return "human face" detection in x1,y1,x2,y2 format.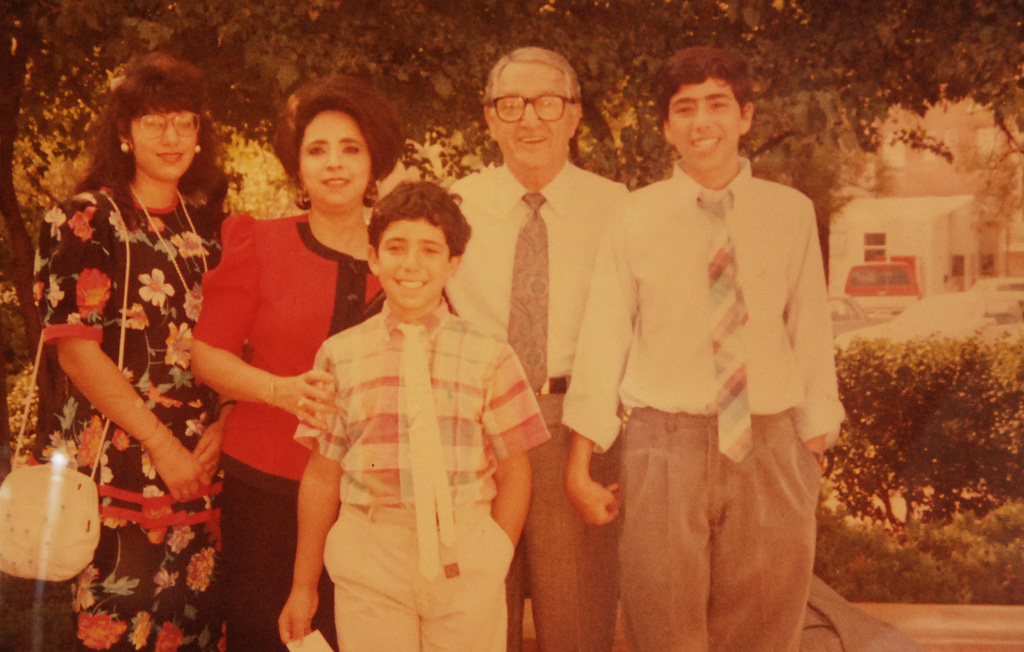
376,215,451,307.
